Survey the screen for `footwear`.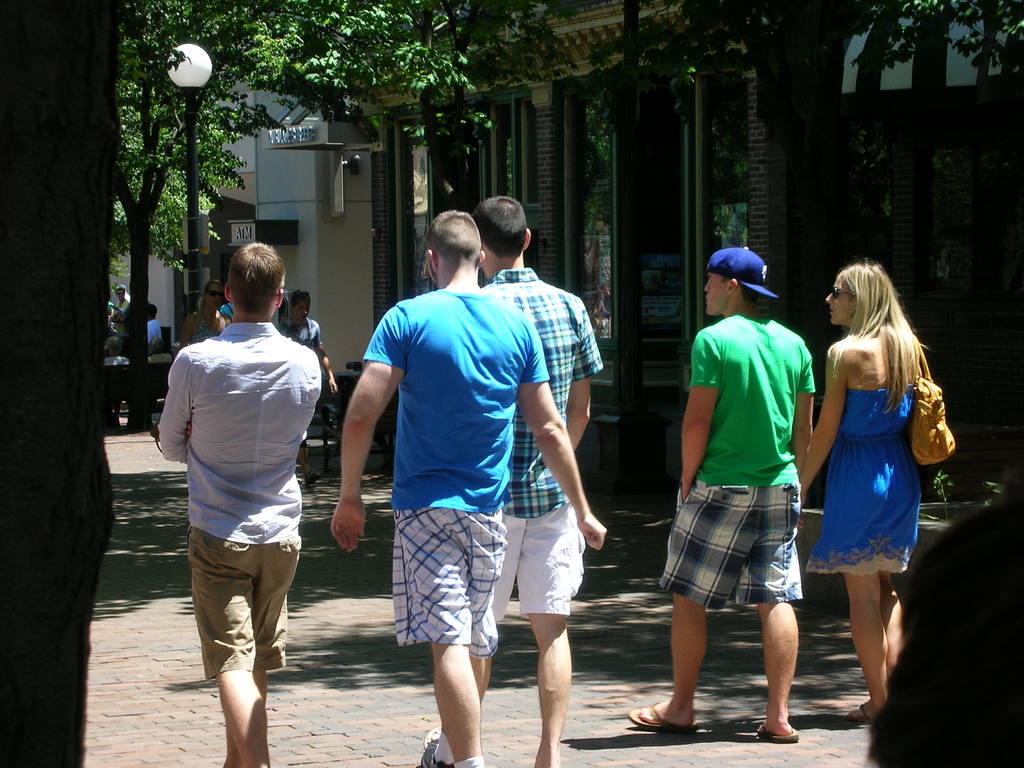
Survey found: {"left": 844, "top": 701, "right": 872, "bottom": 725}.
